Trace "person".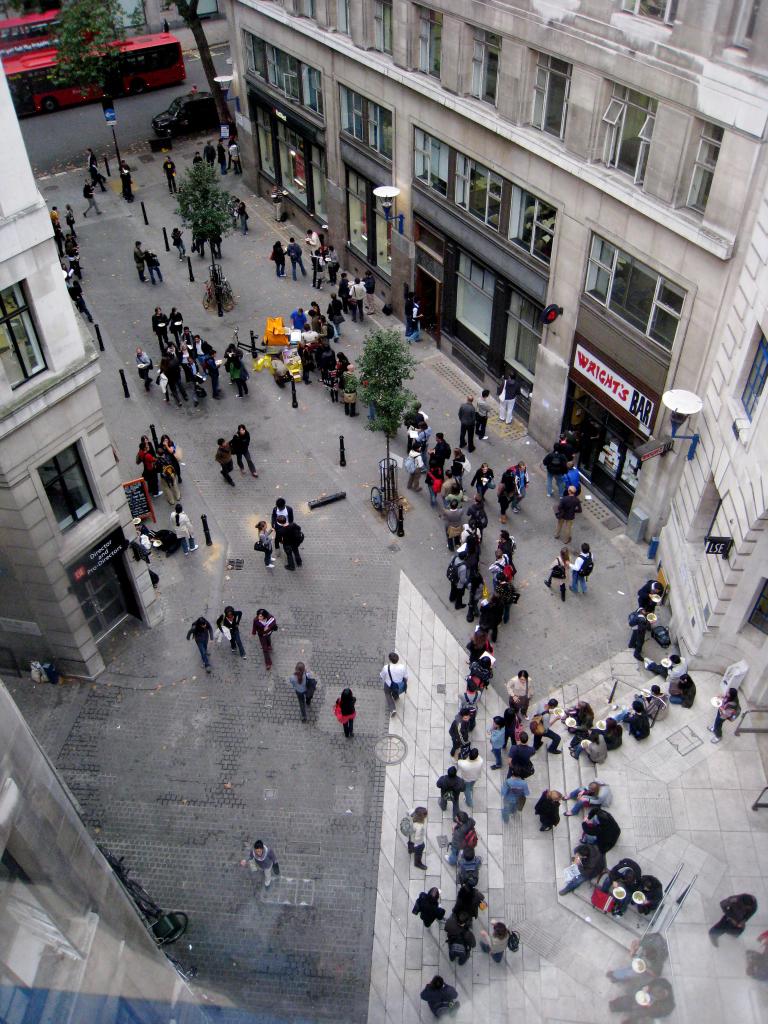
Traced to [x1=278, y1=519, x2=307, y2=572].
